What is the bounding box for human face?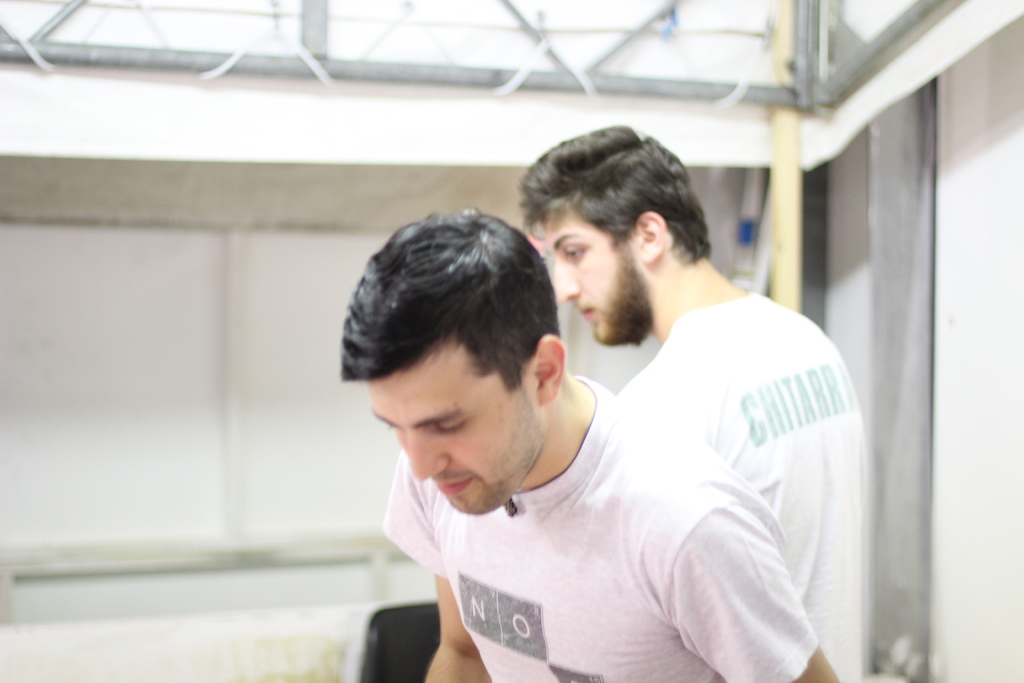
region(366, 346, 532, 516).
